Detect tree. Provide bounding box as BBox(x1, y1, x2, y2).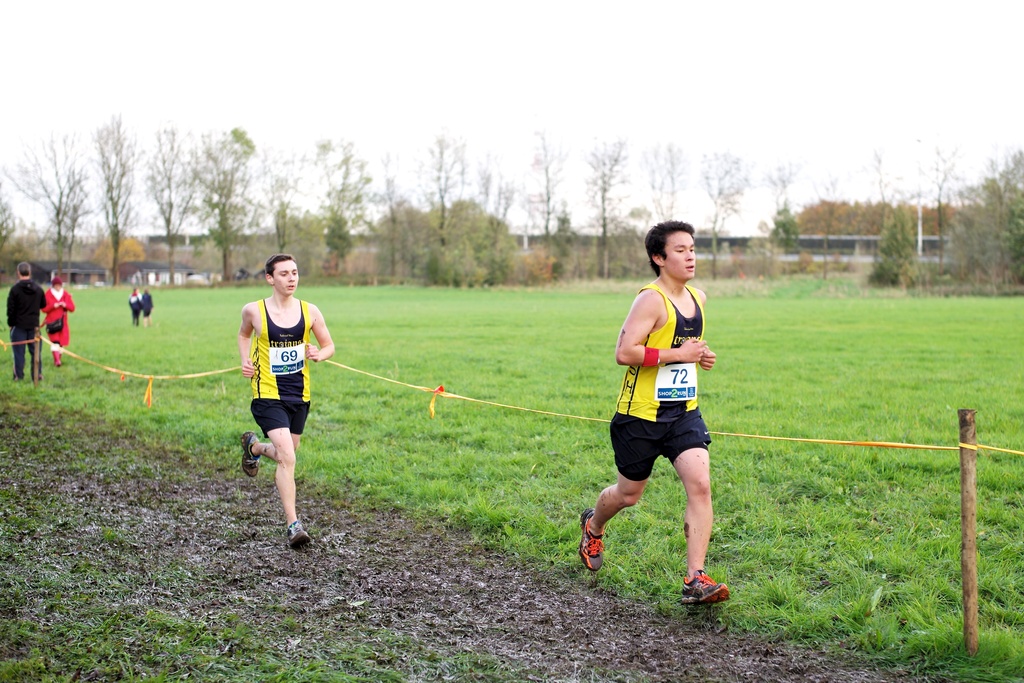
BBox(182, 120, 261, 277).
